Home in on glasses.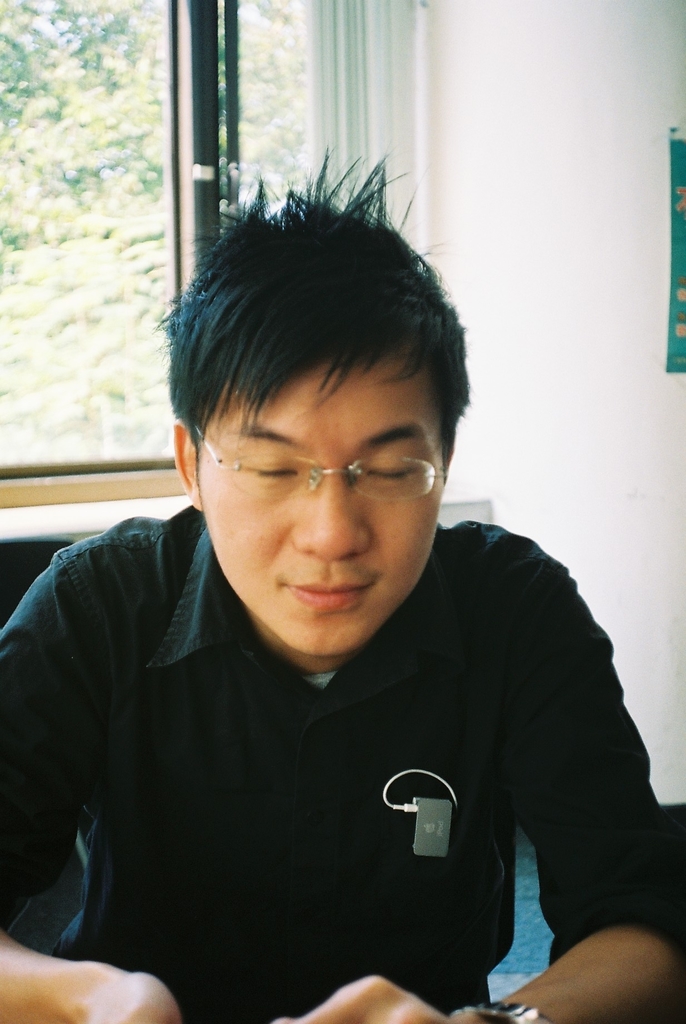
Homed in at bbox=(193, 424, 451, 499).
